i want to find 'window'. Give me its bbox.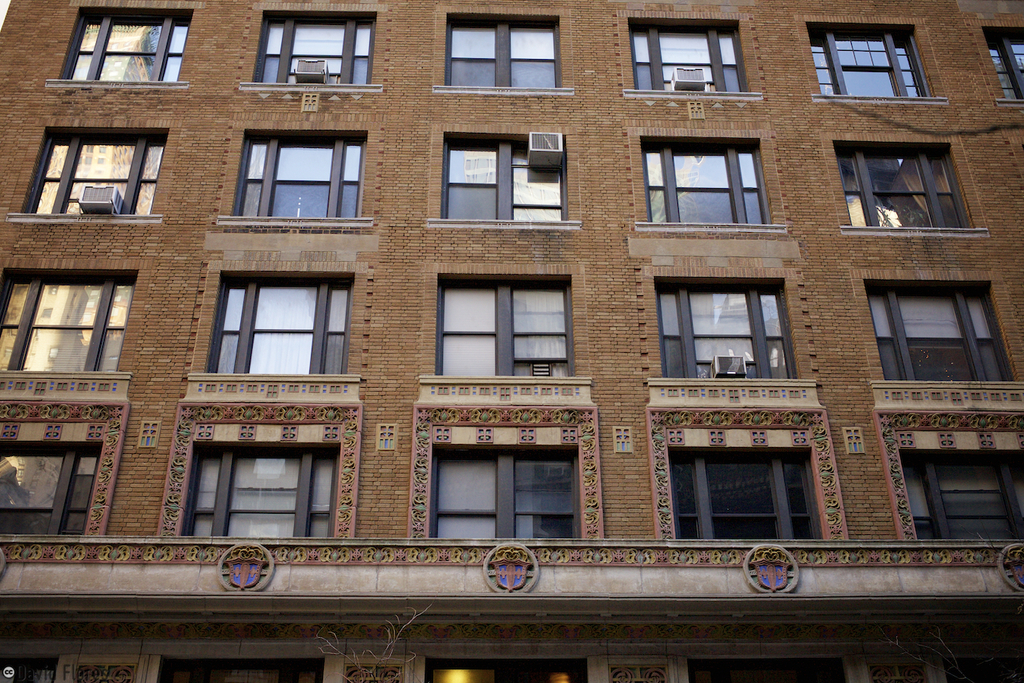
802 27 931 104.
